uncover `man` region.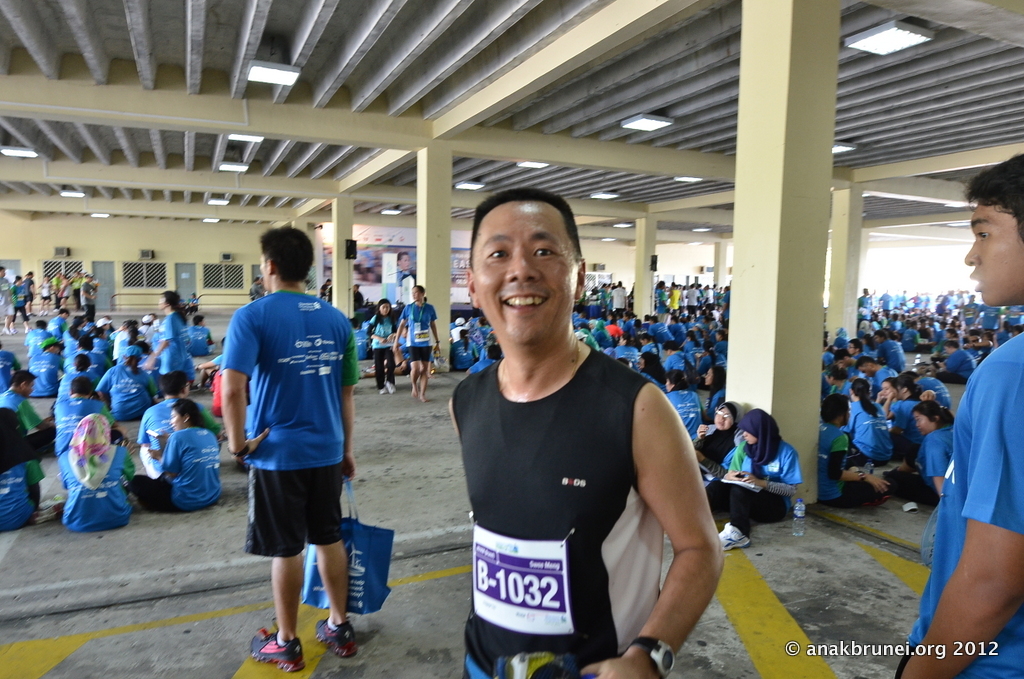
Uncovered: {"x1": 835, "y1": 350, "x2": 860, "y2": 376}.
